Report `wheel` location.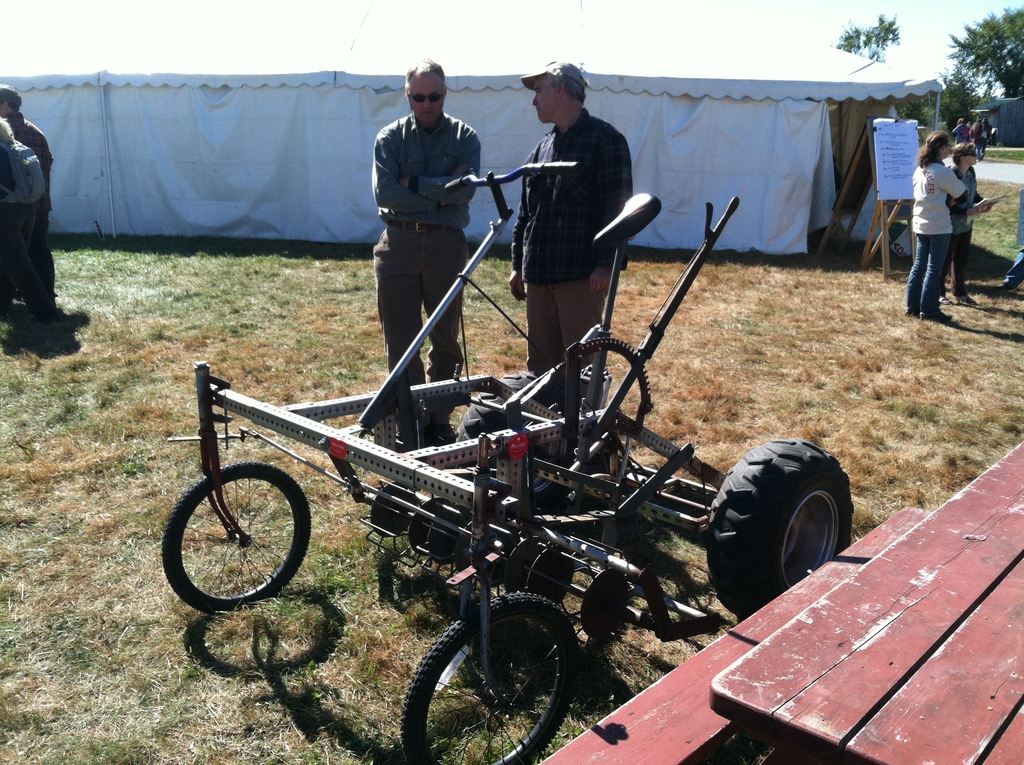
Report: locate(401, 593, 581, 764).
